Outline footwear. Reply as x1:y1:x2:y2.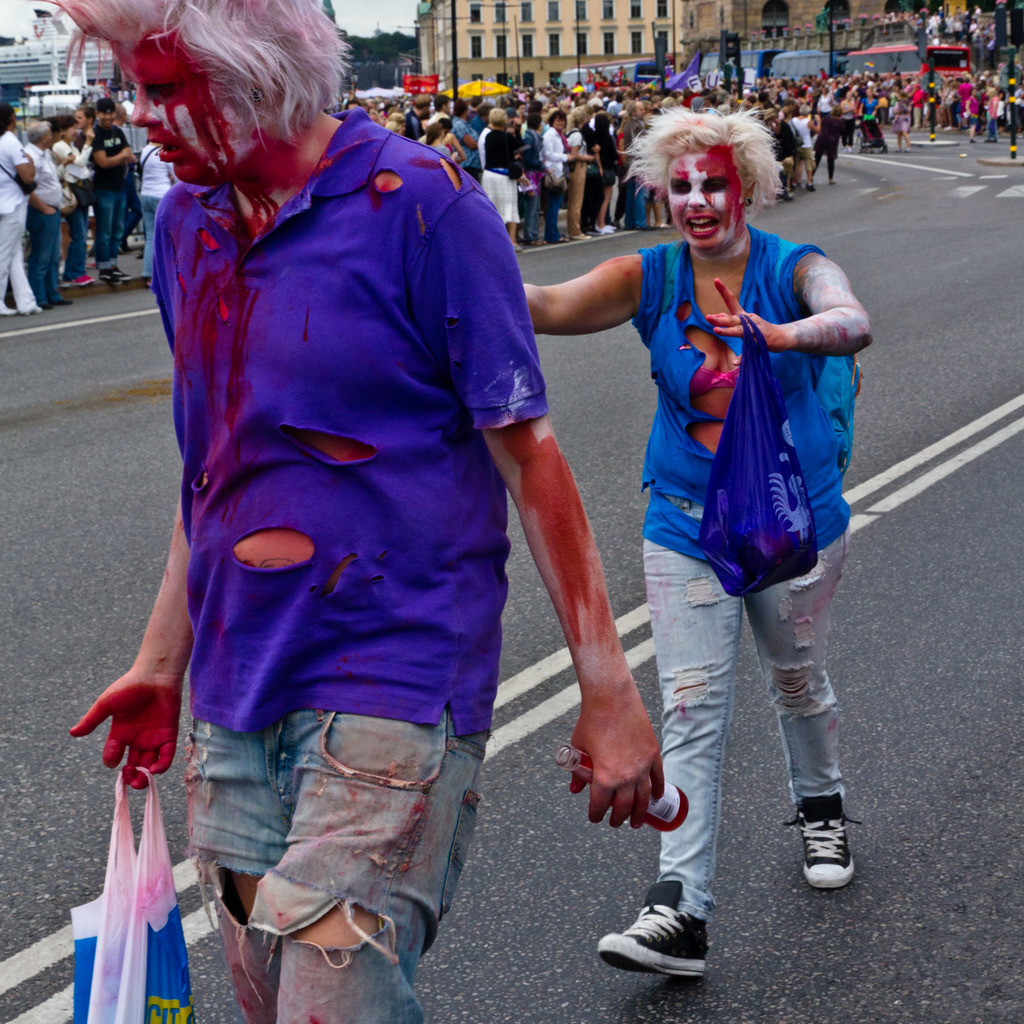
115:267:132:281.
